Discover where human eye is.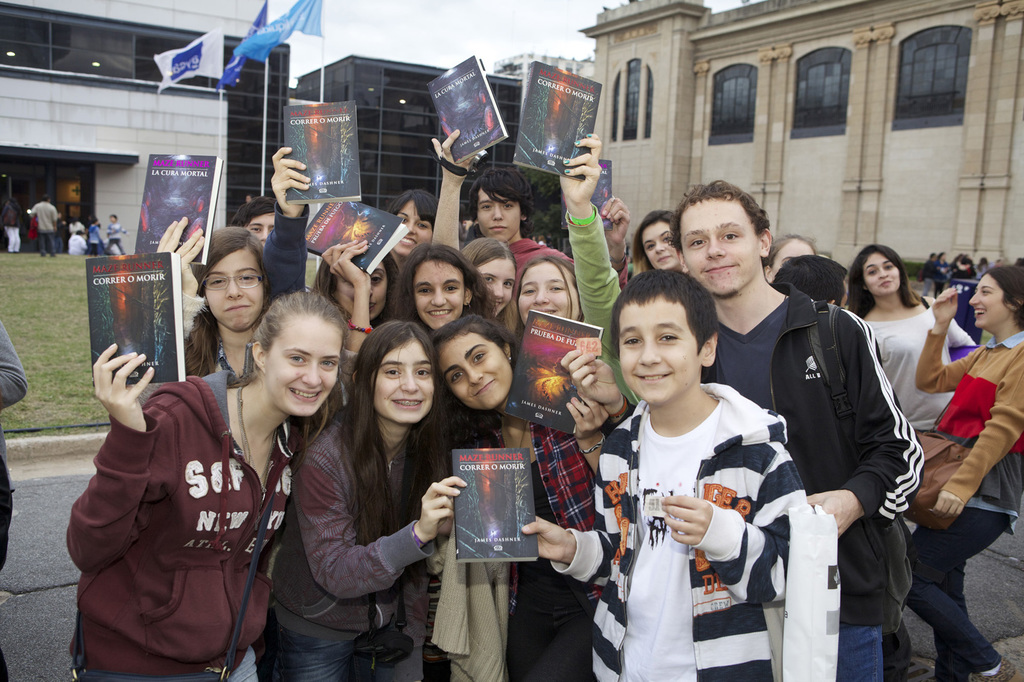
Discovered at locate(721, 230, 740, 242).
